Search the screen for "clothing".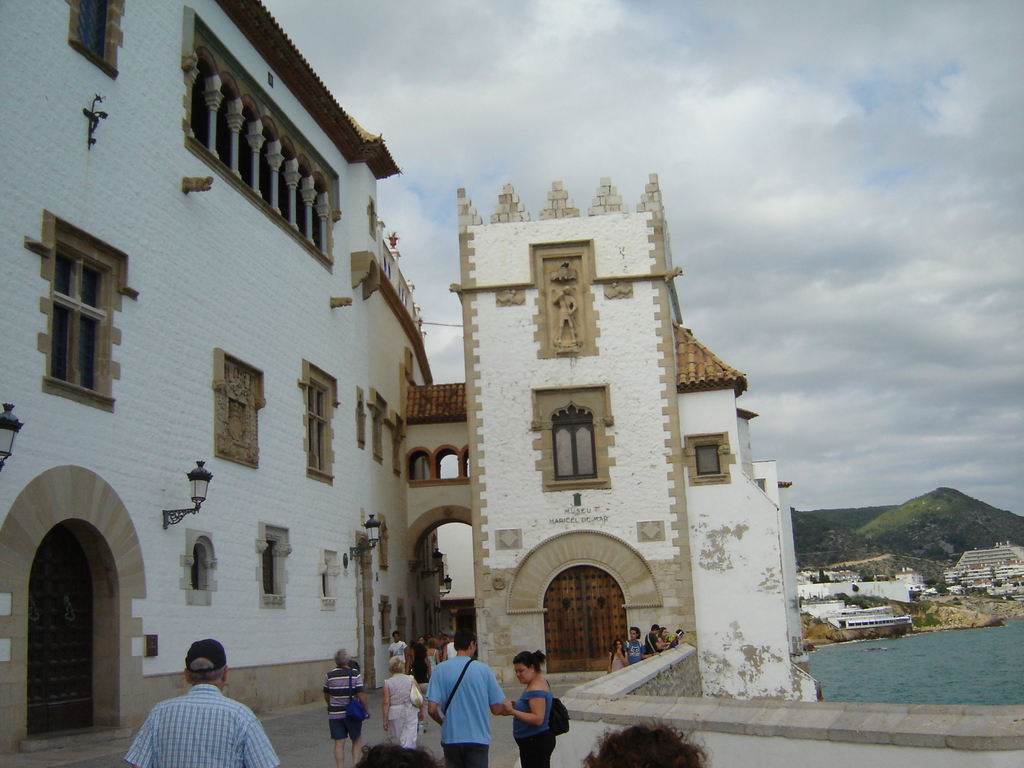
Found at {"x1": 513, "y1": 689, "x2": 552, "y2": 767}.
